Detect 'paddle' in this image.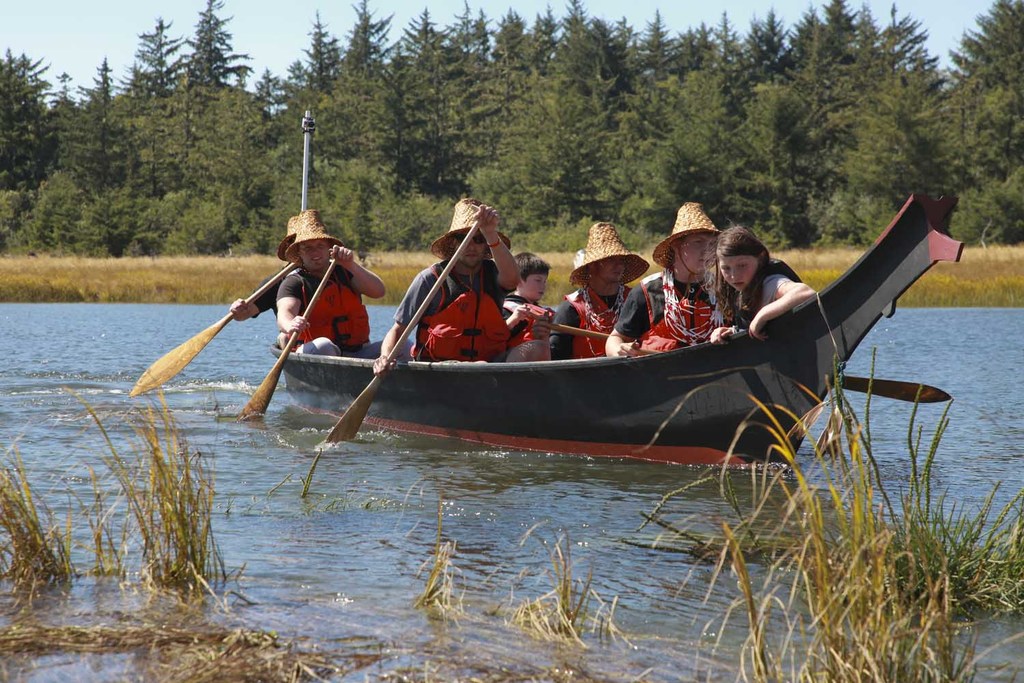
Detection: pyautogui.locateOnScreen(129, 262, 296, 397).
